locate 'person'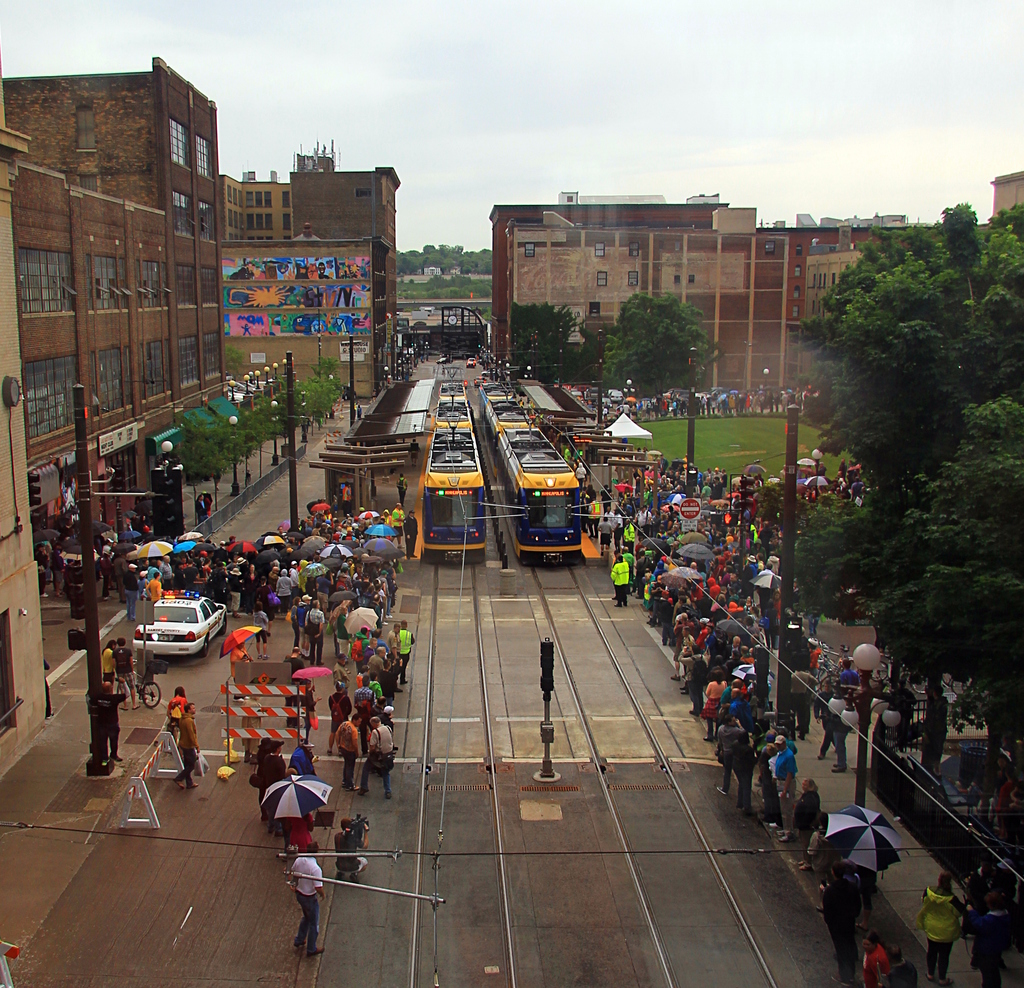
BBox(573, 462, 588, 482)
